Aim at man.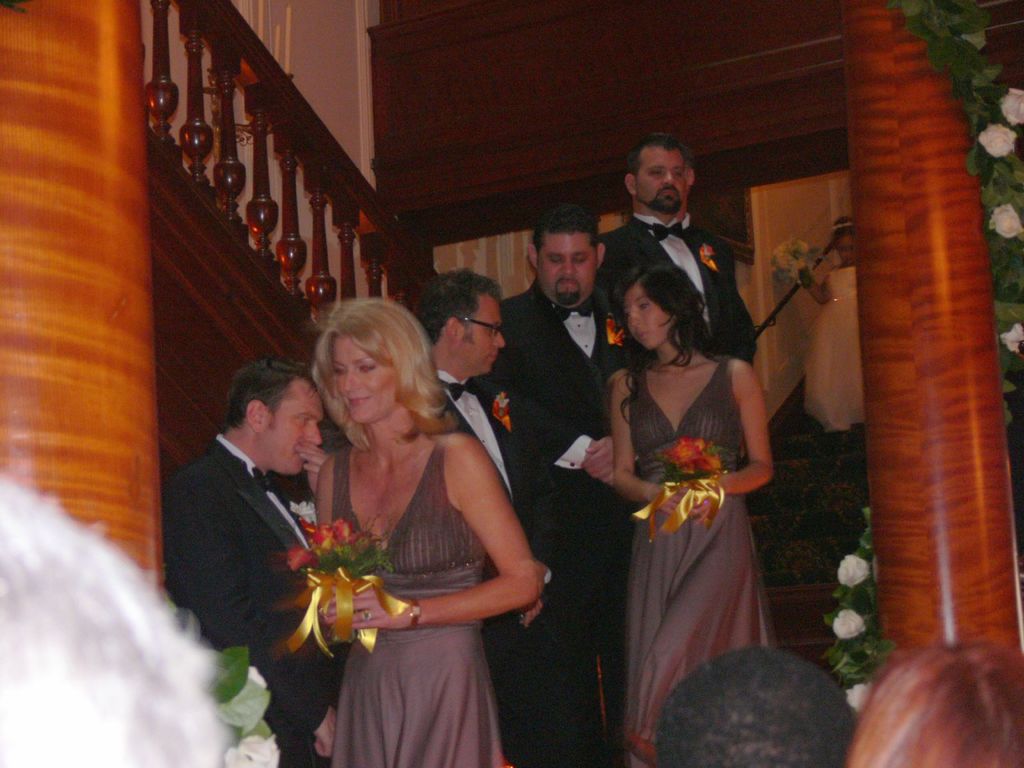
Aimed at l=157, t=338, r=350, b=724.
